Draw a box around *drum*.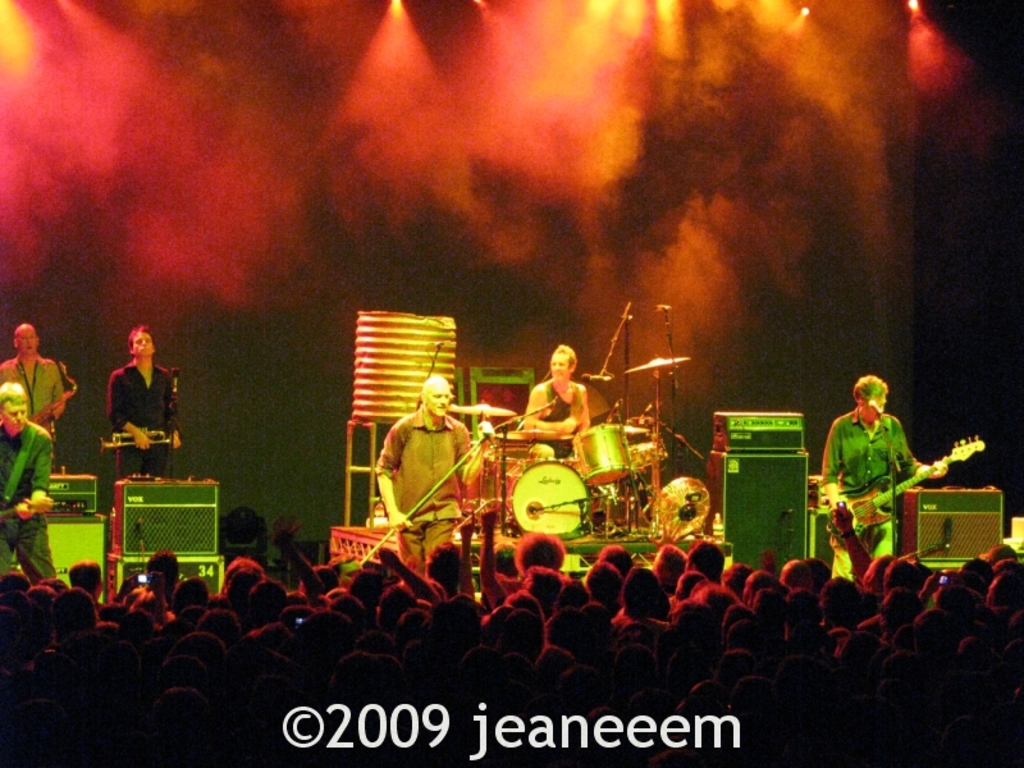
Rect(622, 430, 664, 470).
